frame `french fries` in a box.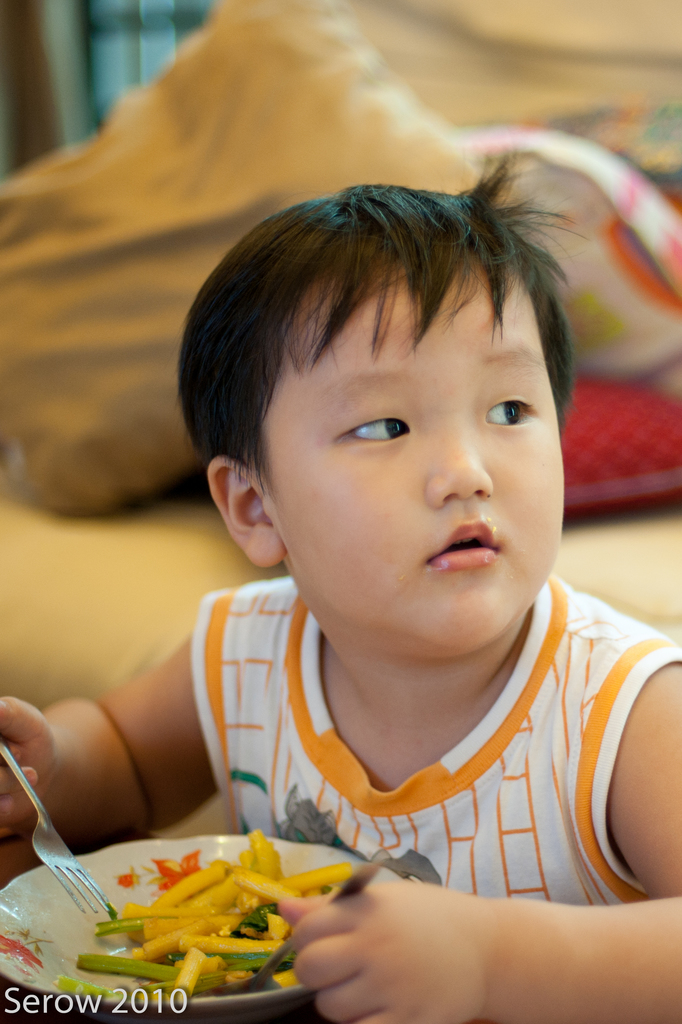
121, 899, 157, 925.
